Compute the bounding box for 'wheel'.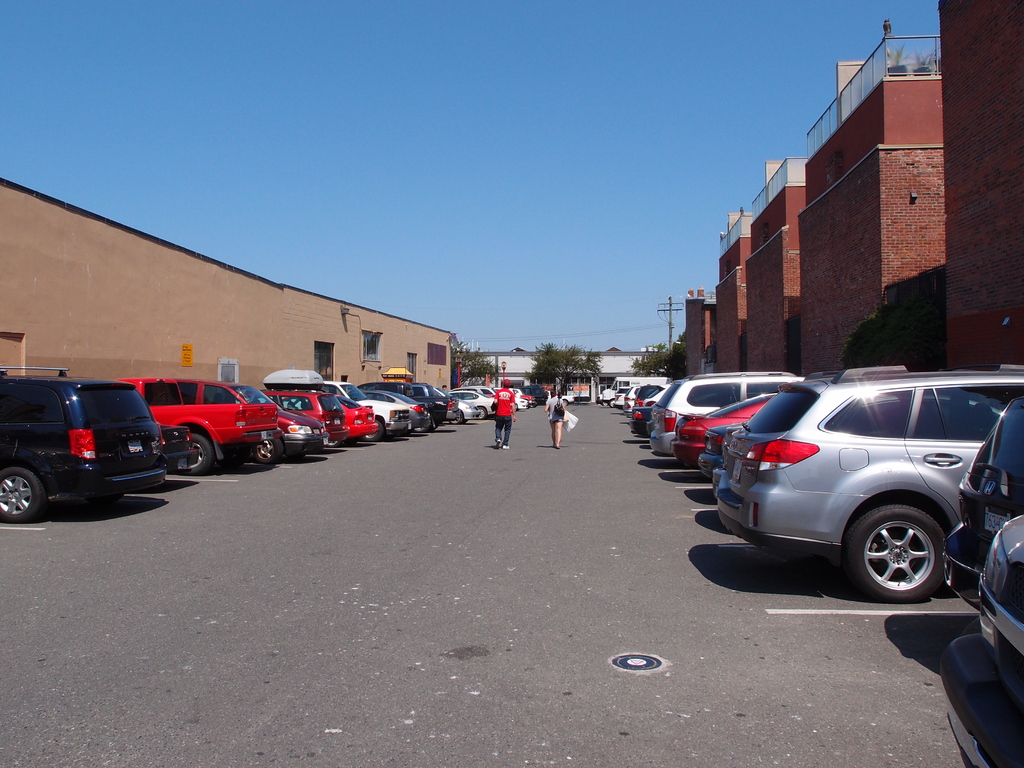
left=180, top=434, right=209, bottom=474.
